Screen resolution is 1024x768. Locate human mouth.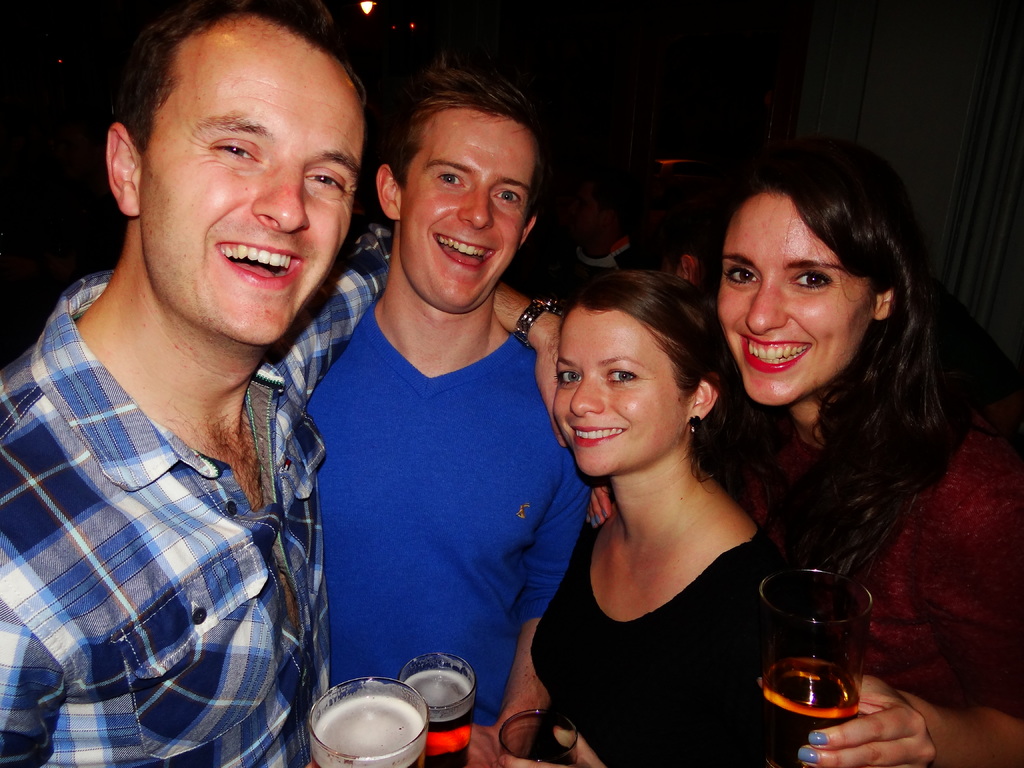
locate(728, 326, 816, 375).
